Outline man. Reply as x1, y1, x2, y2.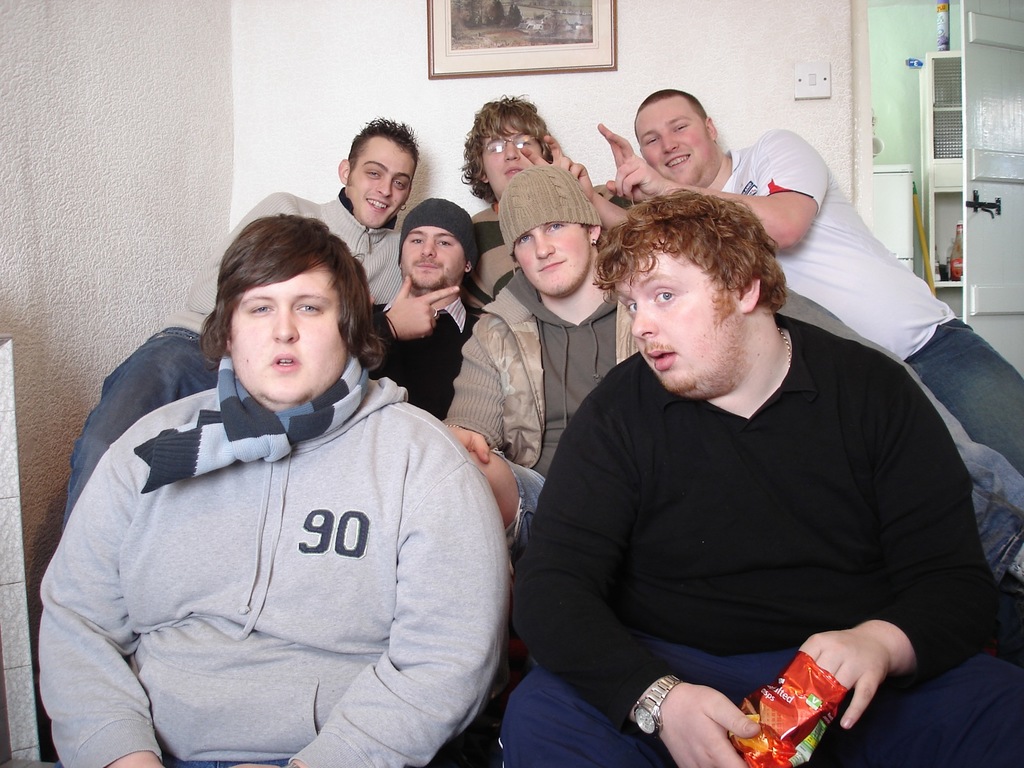
61, 114, 422, 531.
